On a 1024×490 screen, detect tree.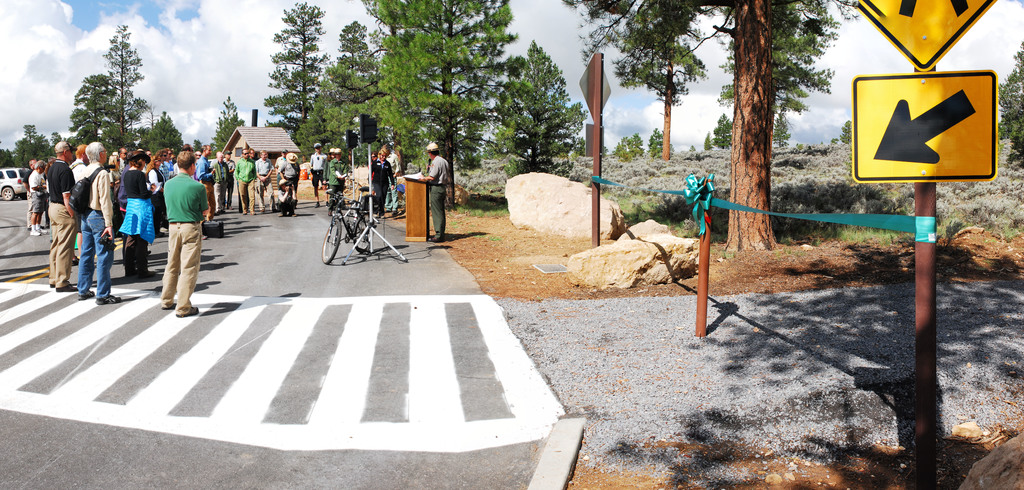
[left=260, top=0, right=330, bottom=133].
